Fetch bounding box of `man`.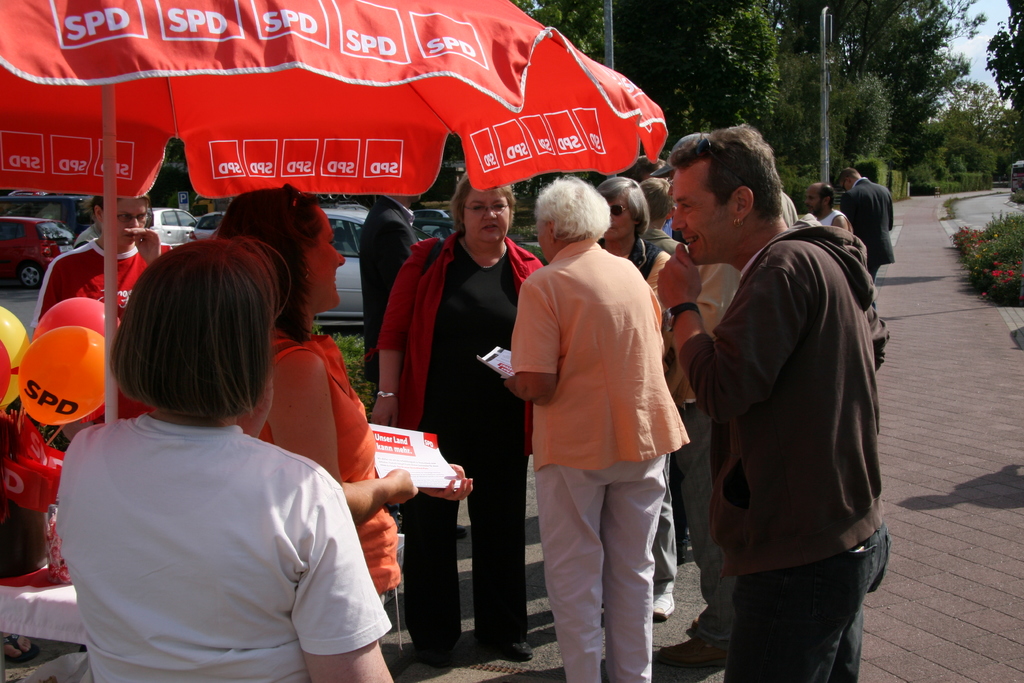
Bbox: bbox(803, 182, 851, 231).
